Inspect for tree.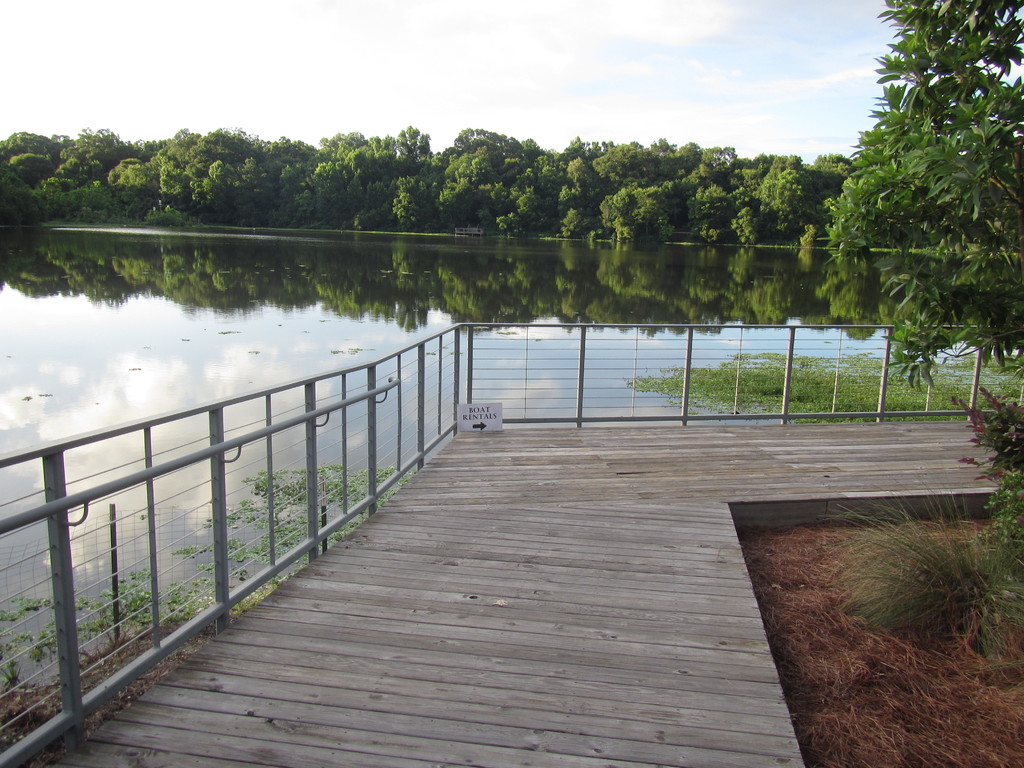
Inspection: <box>0,167,32,212</box>.
